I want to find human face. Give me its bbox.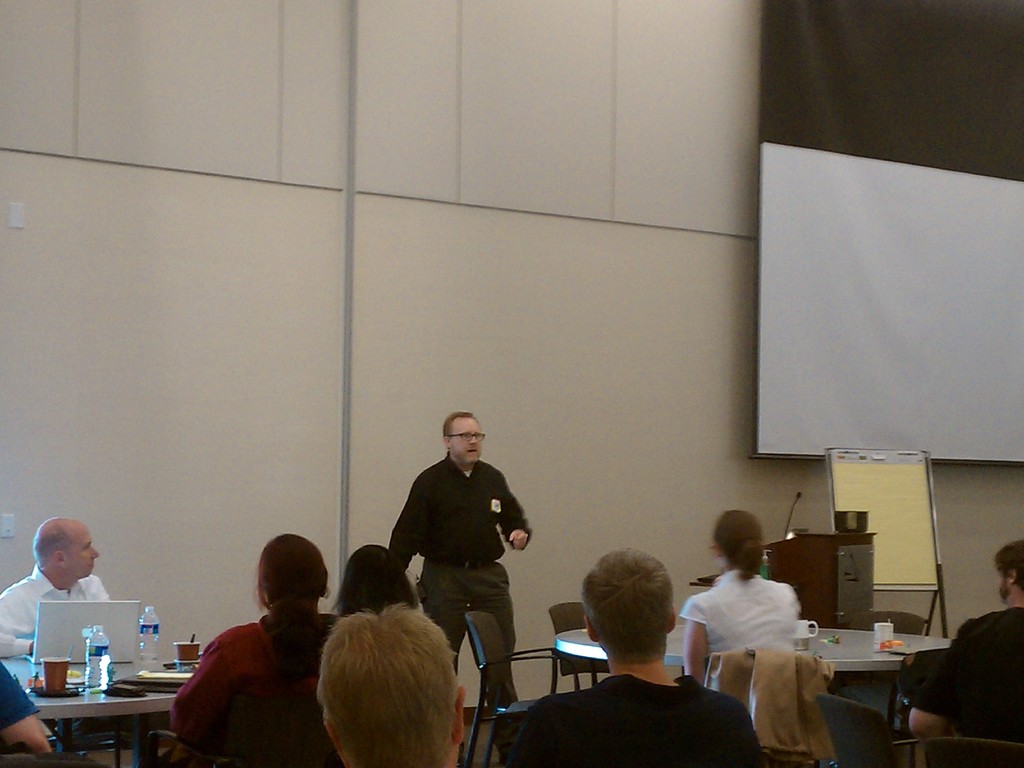
region(996, 569, 1010, 601).
